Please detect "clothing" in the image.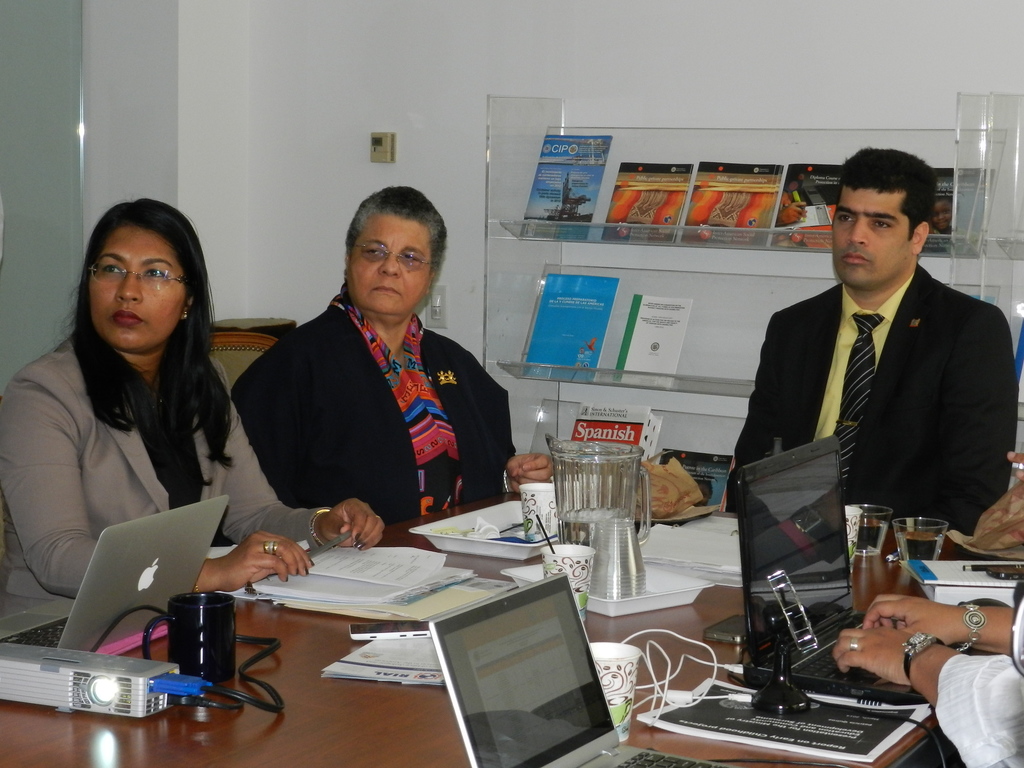
227, 286, 514, 530.
